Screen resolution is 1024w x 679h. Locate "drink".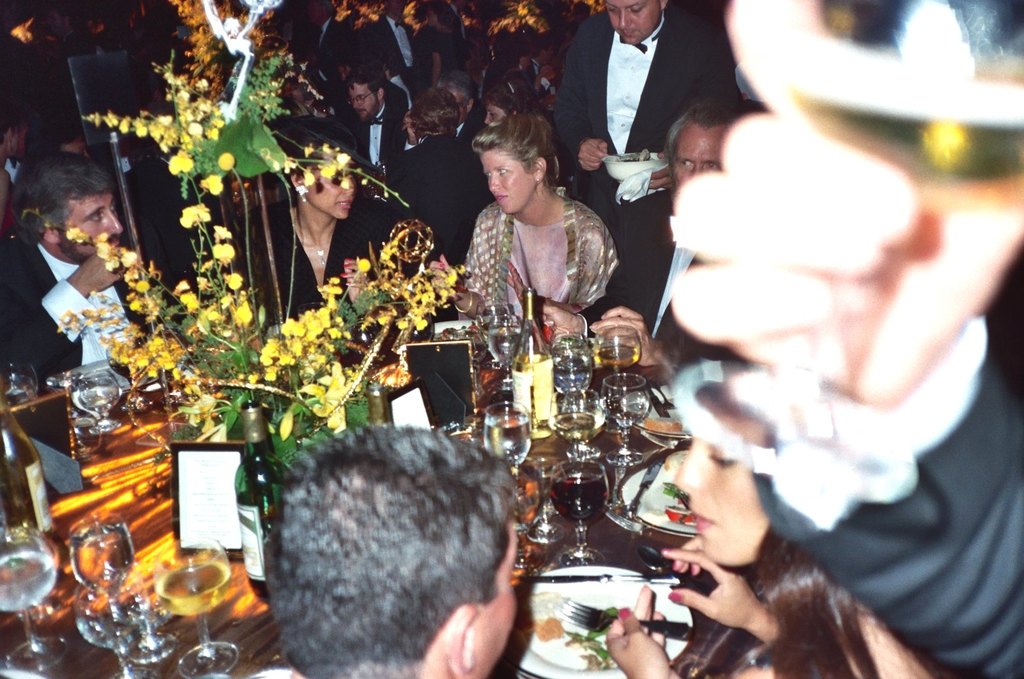
{"left": 0, "top": 528, "right": 53, "bottom": 659}.
